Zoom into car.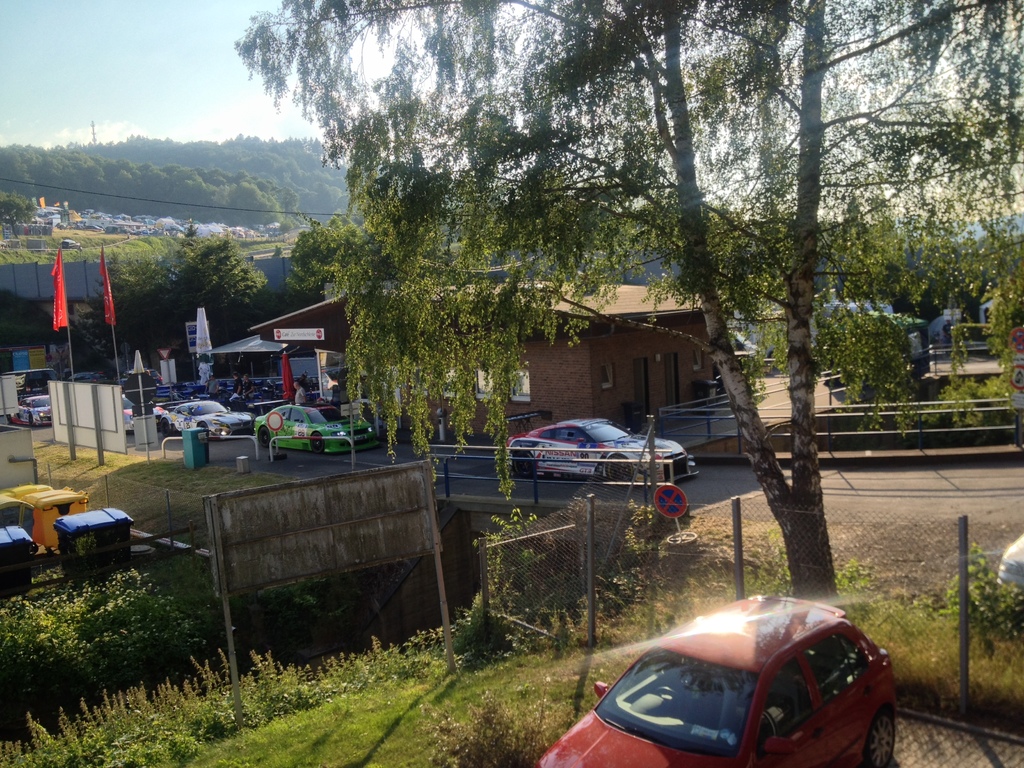
Zoom target: [left=507, top=415, right=698, bottom=482].
